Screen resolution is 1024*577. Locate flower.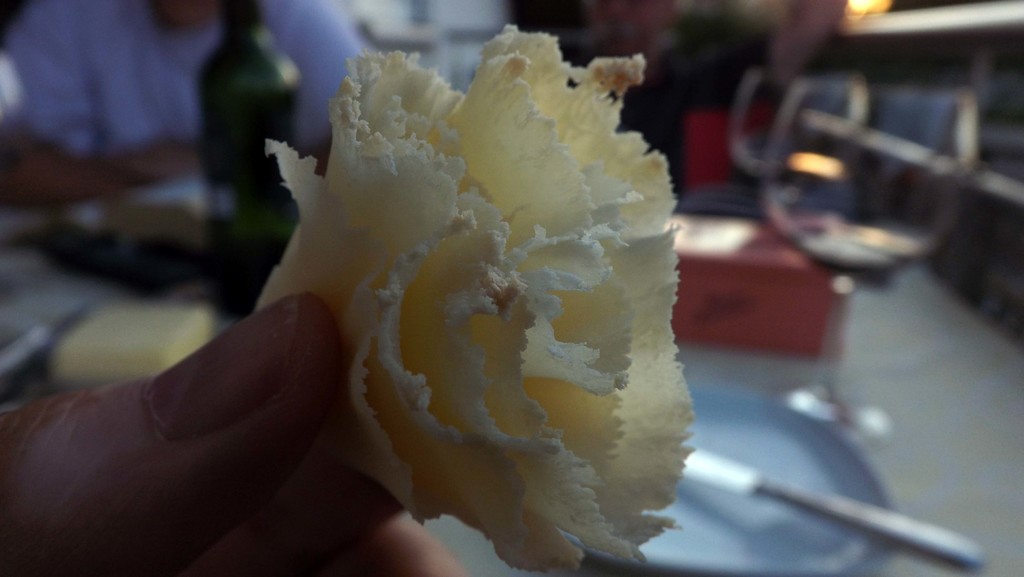
(x1=257, y1=20, x2=700, y2=576).
